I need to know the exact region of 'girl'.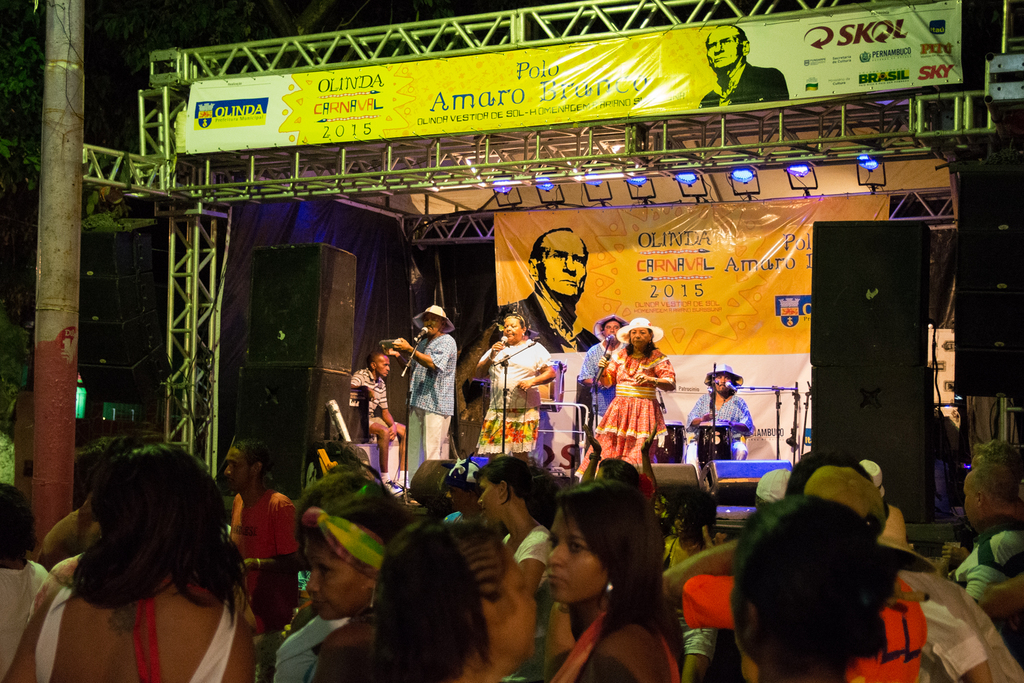
Region: pyautogui.locateOnScreen(730, 493, 894, 682).
